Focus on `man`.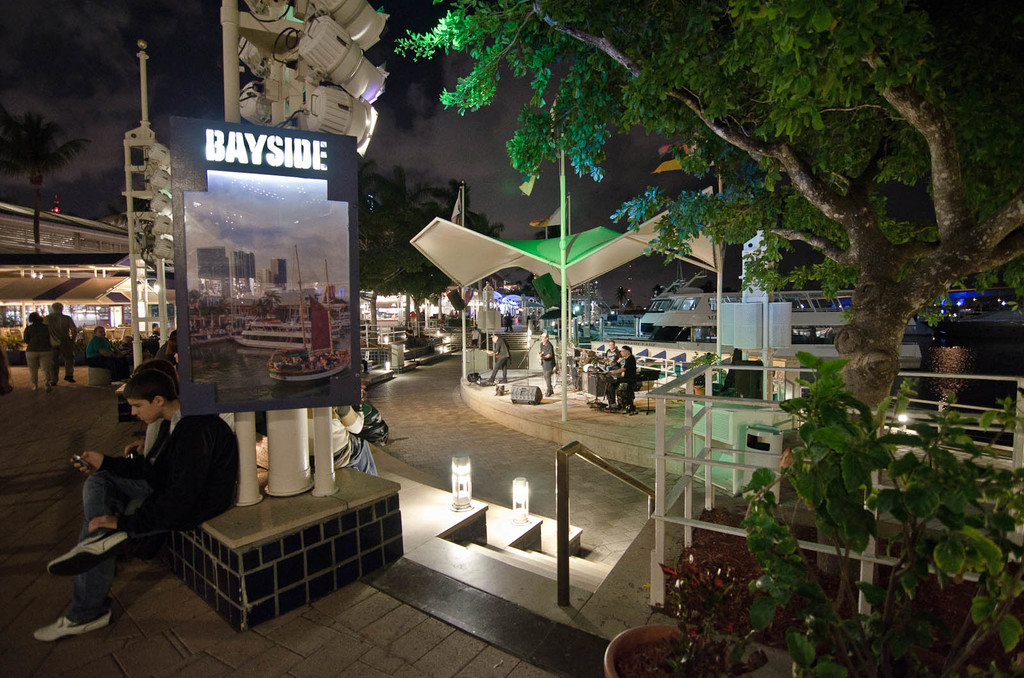
Focused at x1=303, y1=390, x2=376, y2=480.
